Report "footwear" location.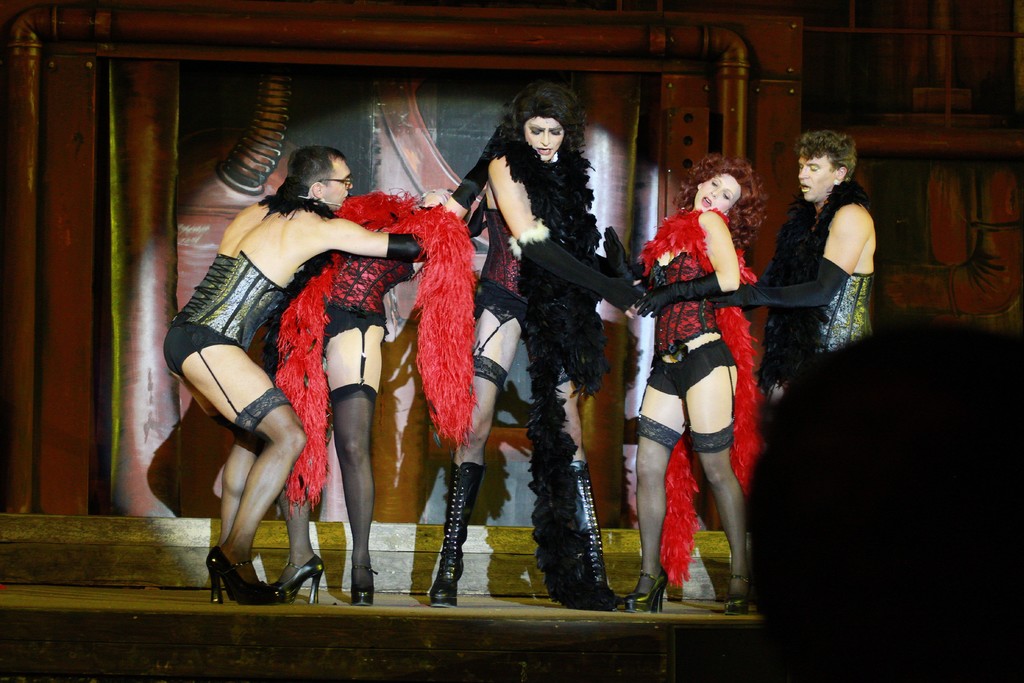
Report: 423,451,486,607.
